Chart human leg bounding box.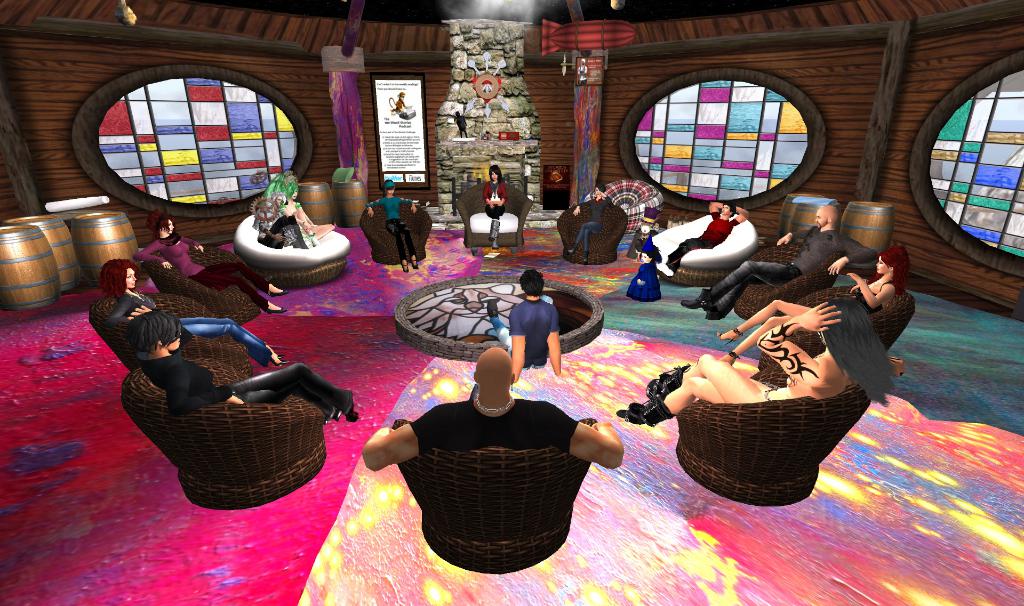
Charted: bbox=(717, 315, 794, 365).
